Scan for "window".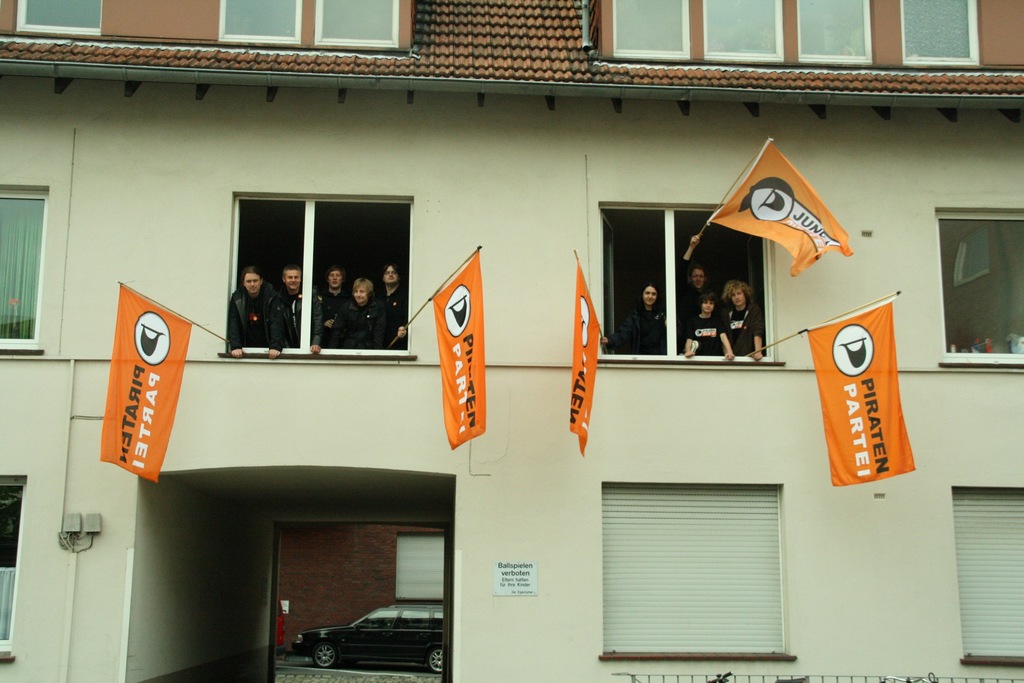
Scan result: Rect(604, 0, 687, 64).
